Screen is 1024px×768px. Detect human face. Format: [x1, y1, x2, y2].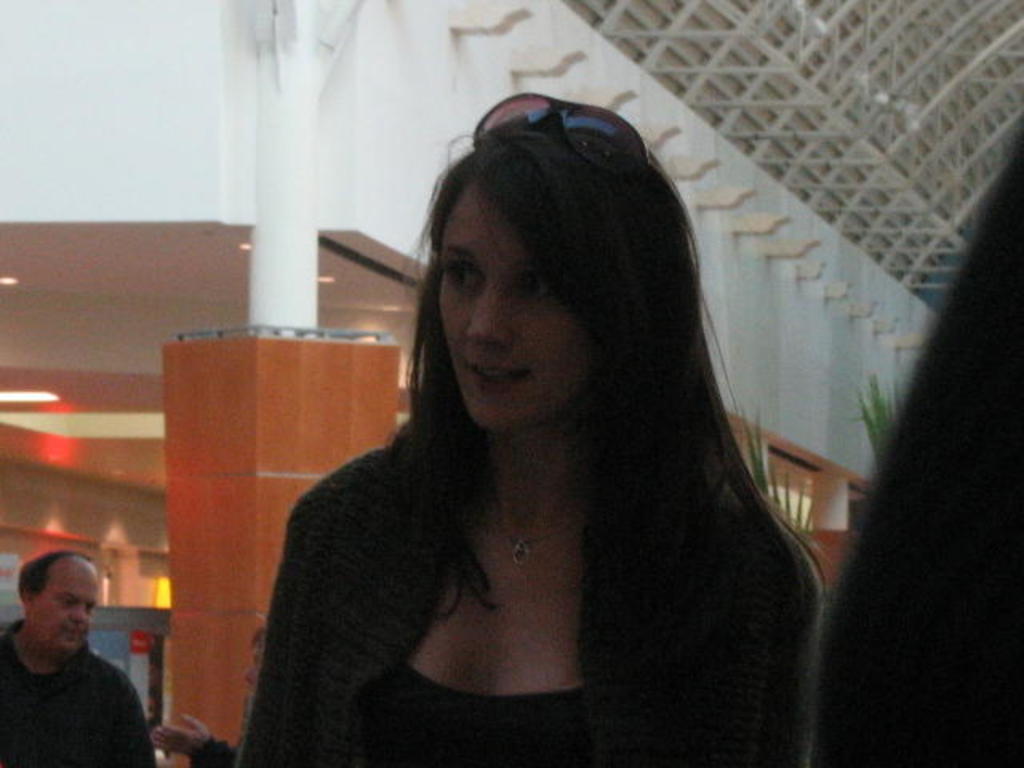
[162, 747, 189, 766].
